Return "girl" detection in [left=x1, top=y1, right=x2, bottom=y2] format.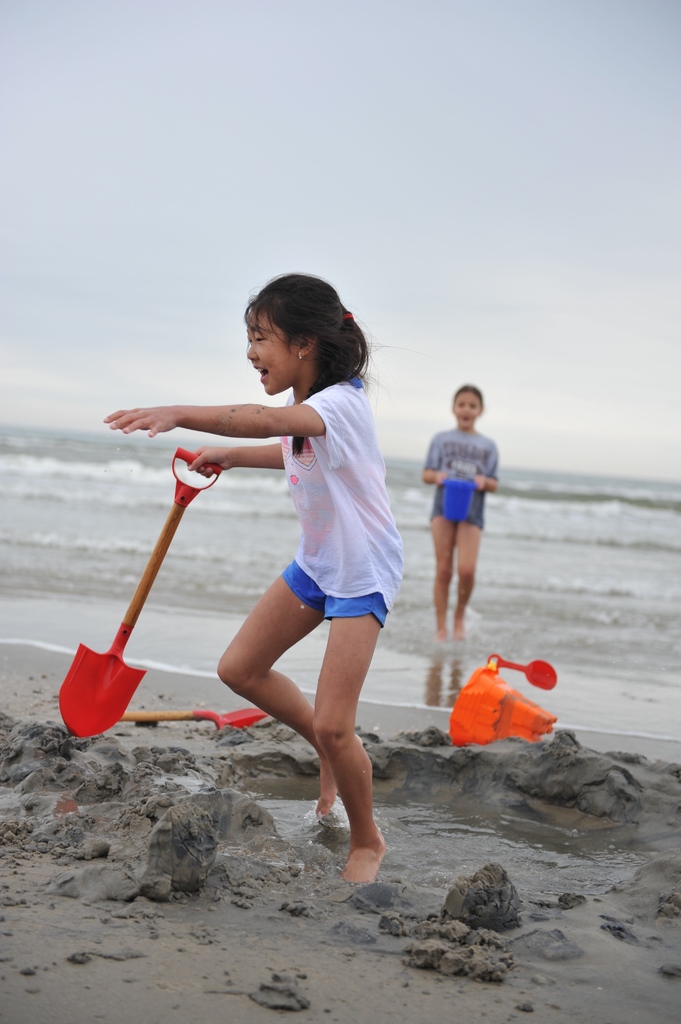
[left=420, top=379, right=502, bottom=638].
